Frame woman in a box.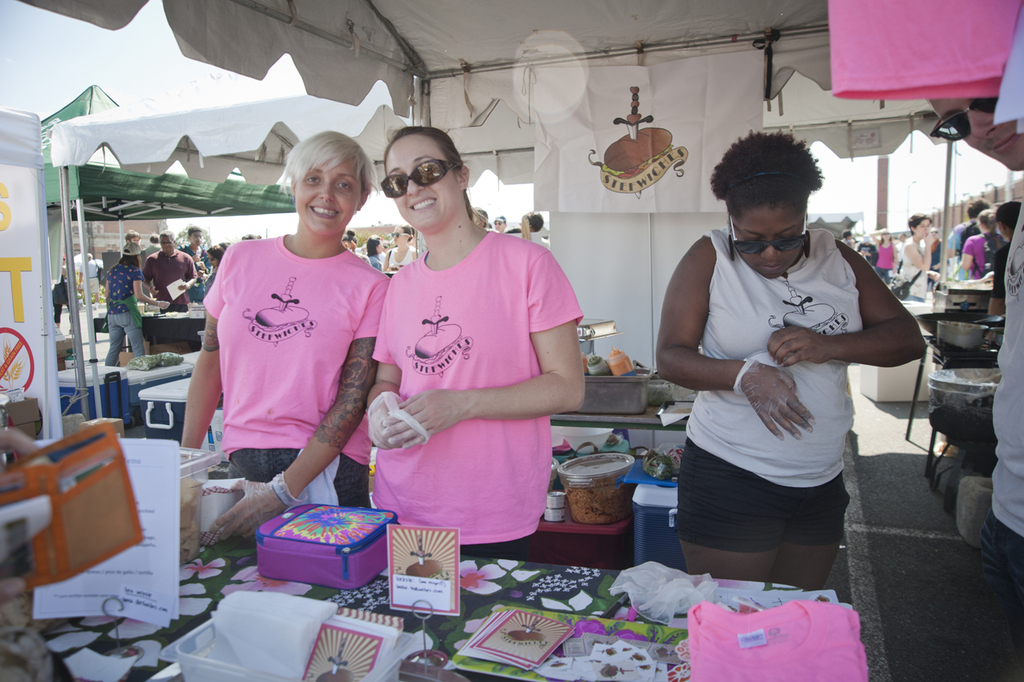
[201,243,230,292].
